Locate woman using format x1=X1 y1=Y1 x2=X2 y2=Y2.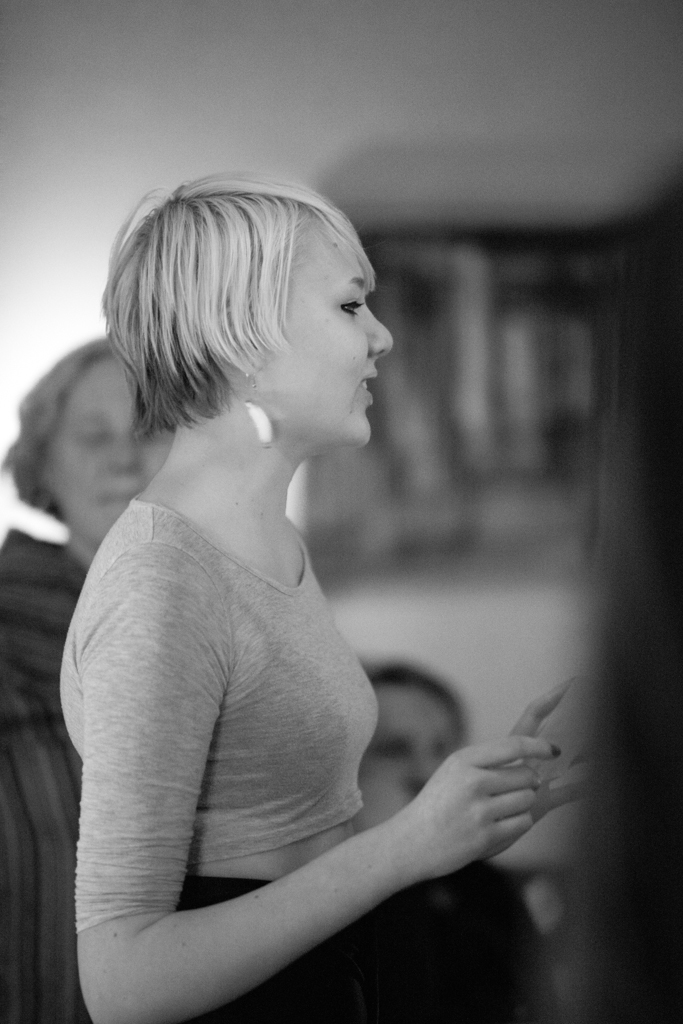
x1=0 y1=332 x2=183 y2=1023.
